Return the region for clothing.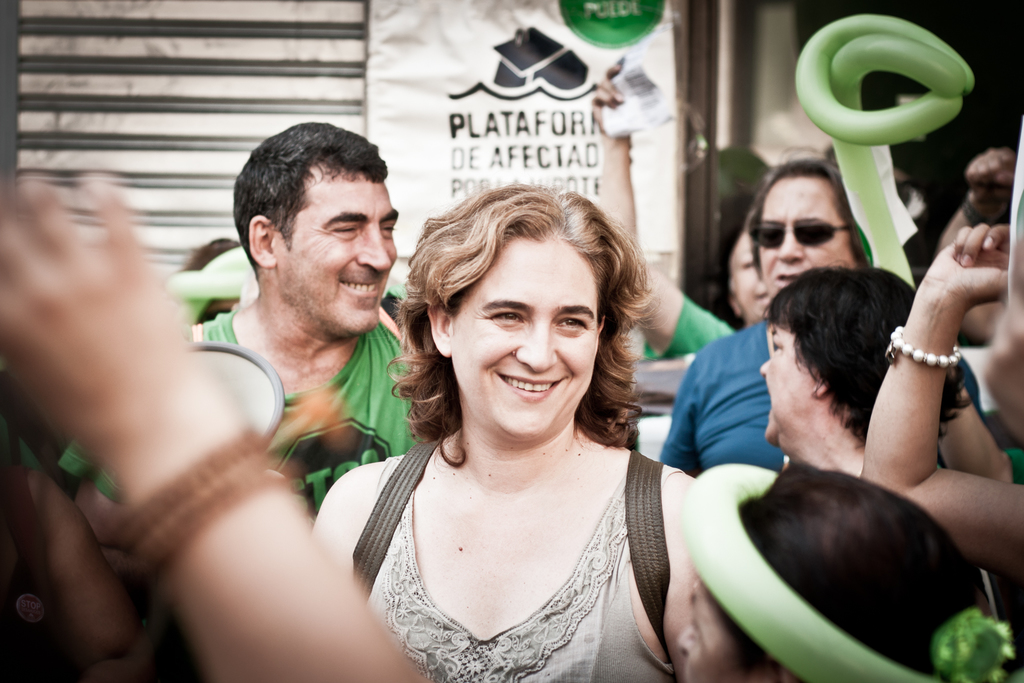
{"x1": 643, "y1": 289, "x2": 733, "y2": 359}.
